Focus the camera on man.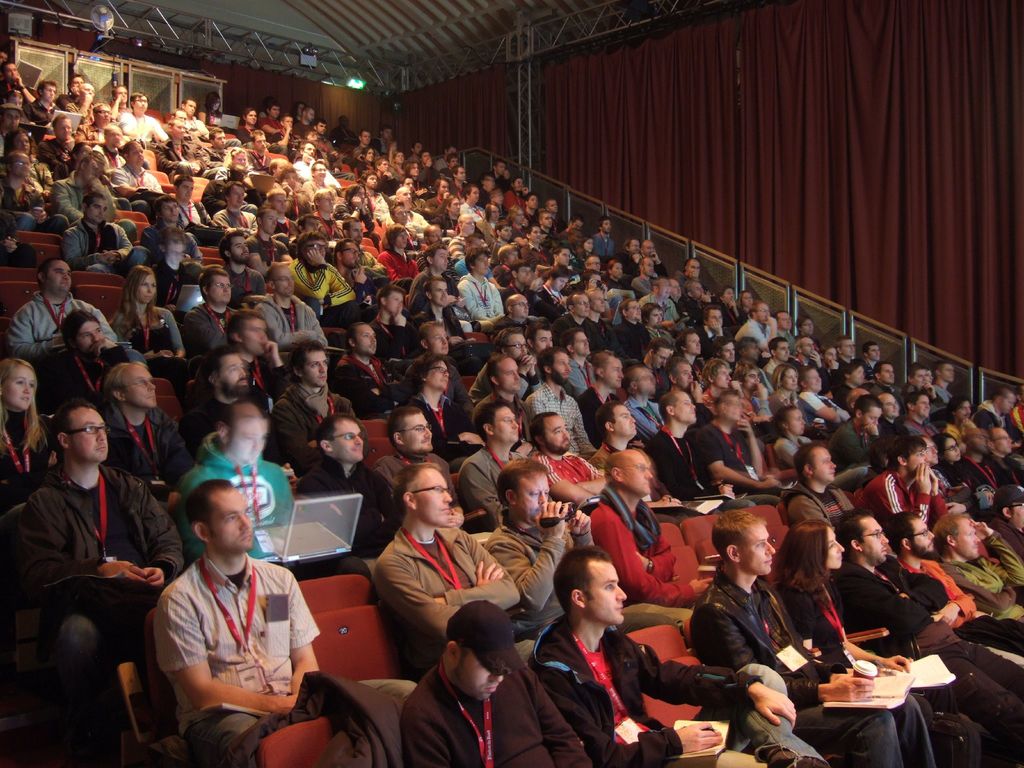
Focus region: pyautogui.locateOnScreen(721, 287, 733, 308).
